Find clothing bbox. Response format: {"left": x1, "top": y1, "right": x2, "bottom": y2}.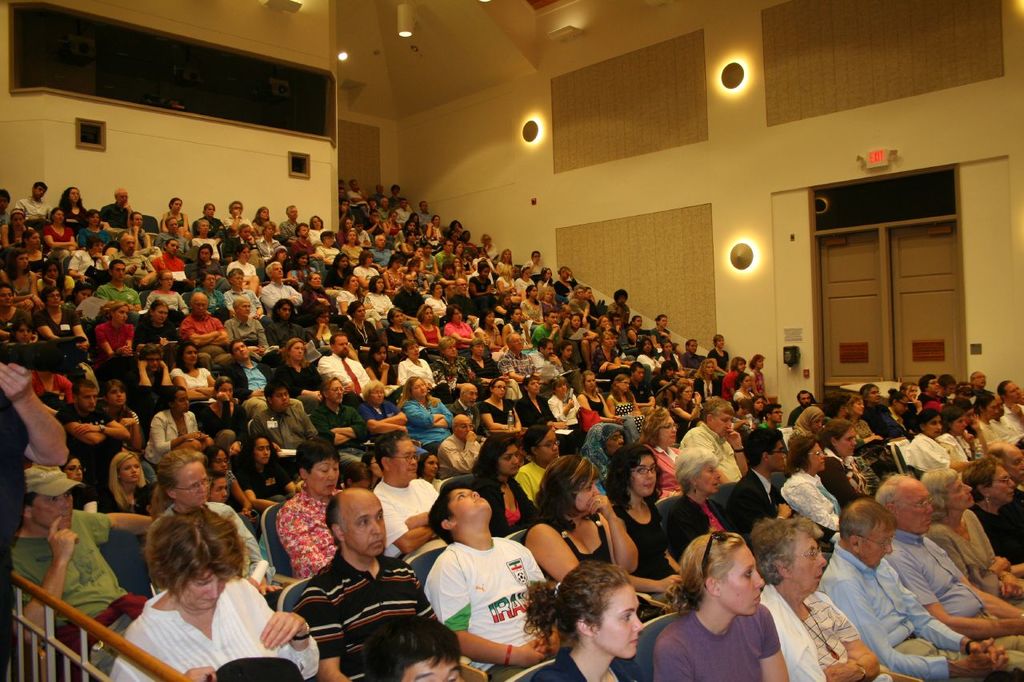
{"left": 926, "top": 515, "right": 1023, "bottom": 608}.
